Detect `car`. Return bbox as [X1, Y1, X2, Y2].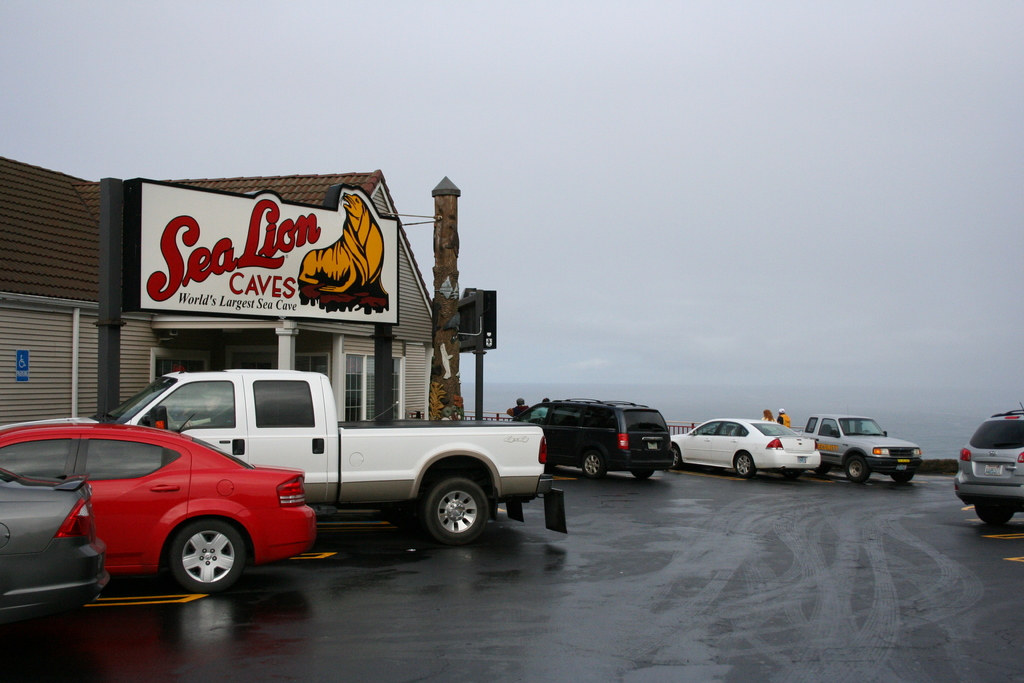
[0, 416, 316, 599].
